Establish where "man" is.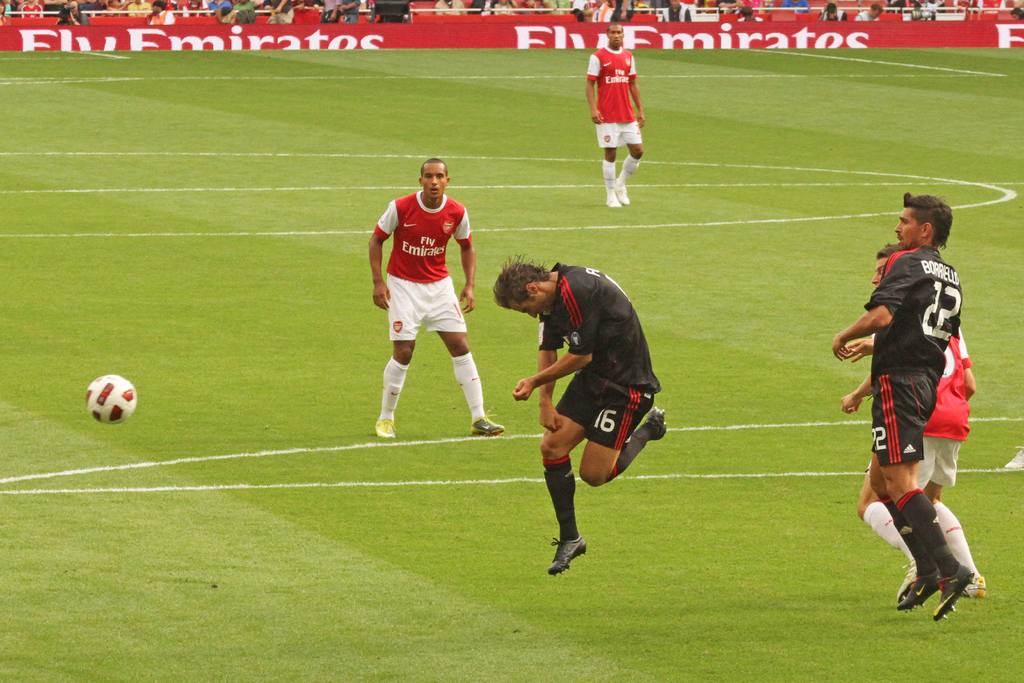
Established at detection(660, 0, 690, 23).
